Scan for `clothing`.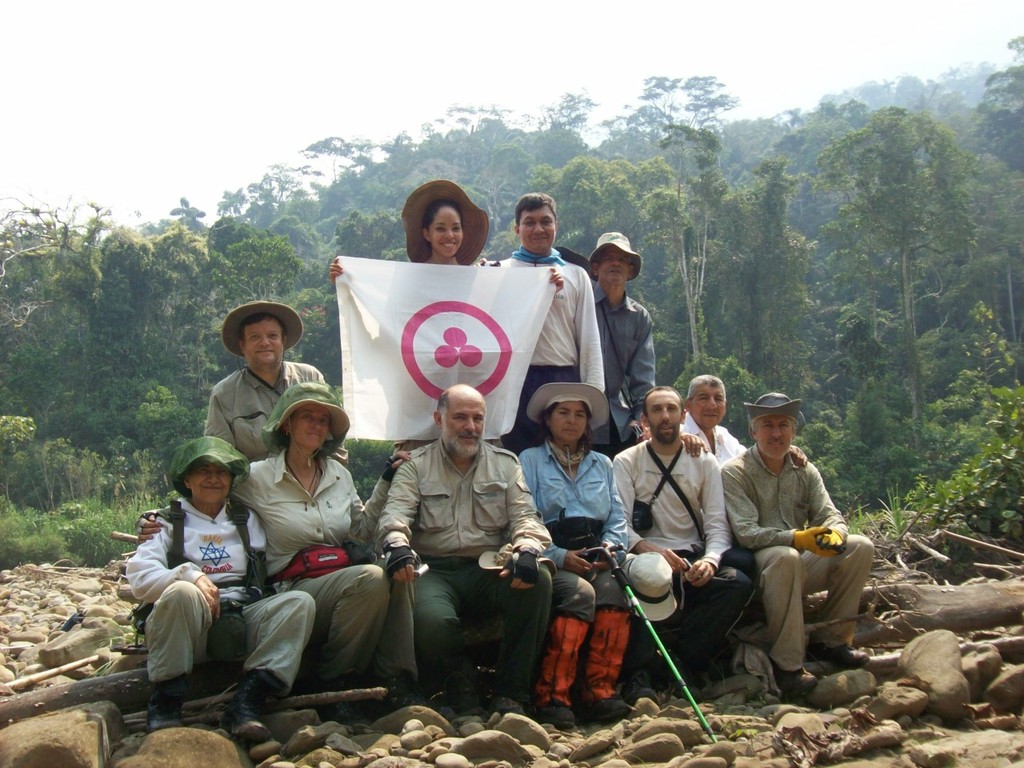
Scan result: x1=679 y1=402 x2=759 y2=586.
